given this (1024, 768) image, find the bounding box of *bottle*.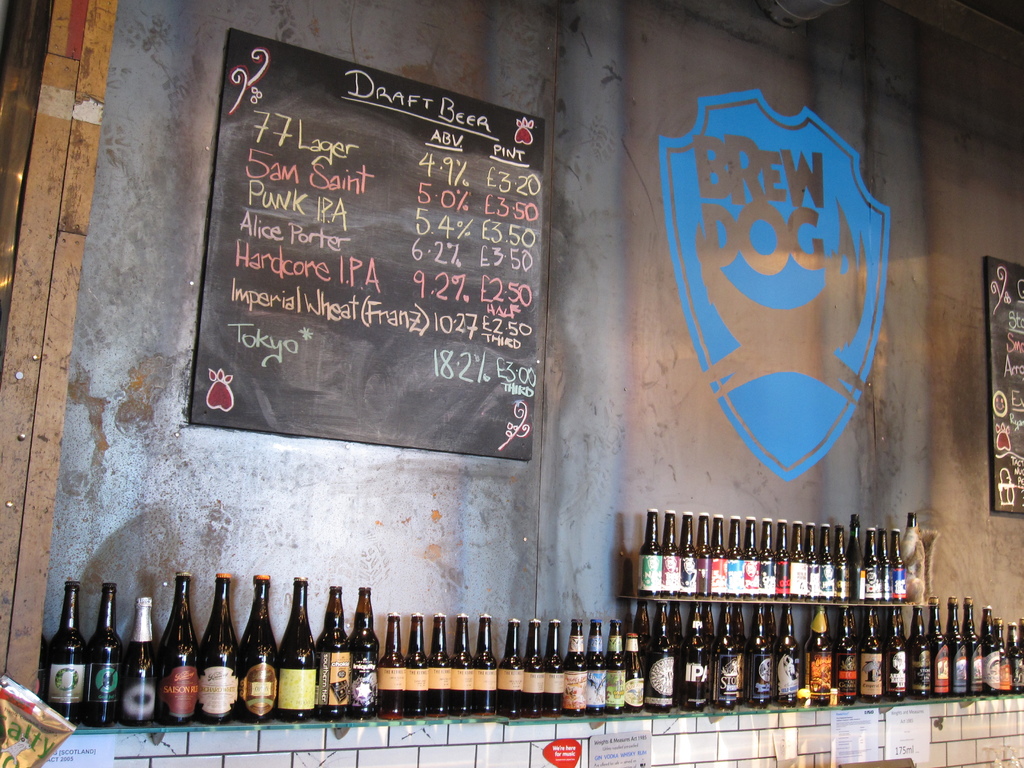
bbox=(588, 618, 606, 711).
